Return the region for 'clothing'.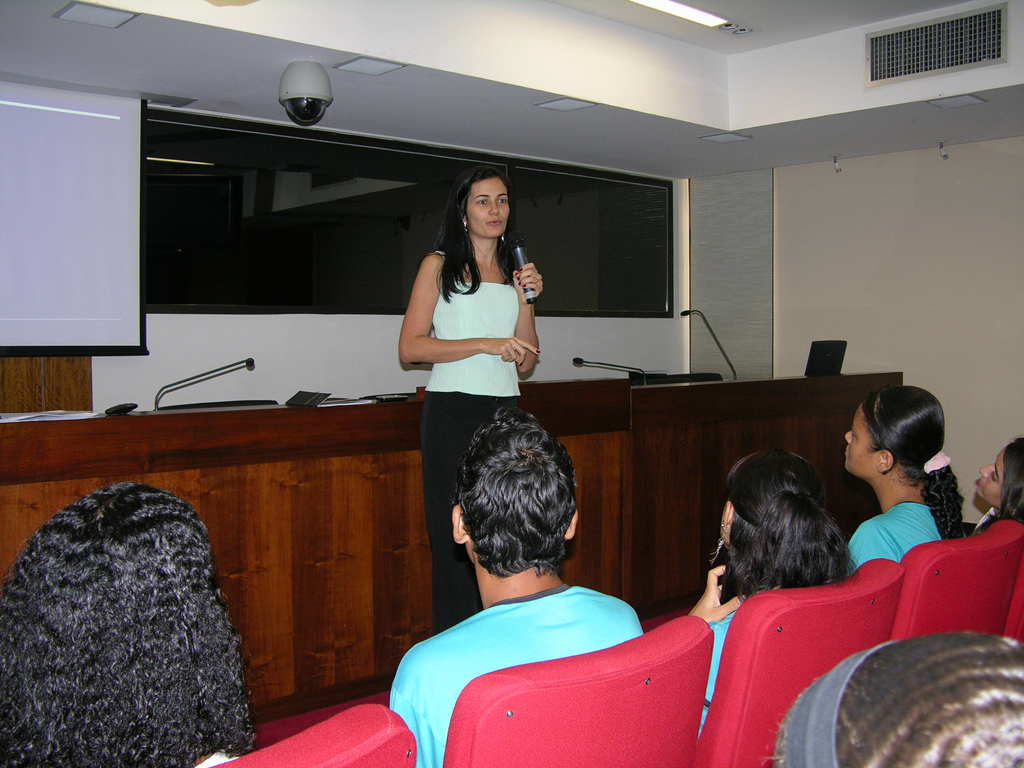
region(389, 596, 642, 767).
